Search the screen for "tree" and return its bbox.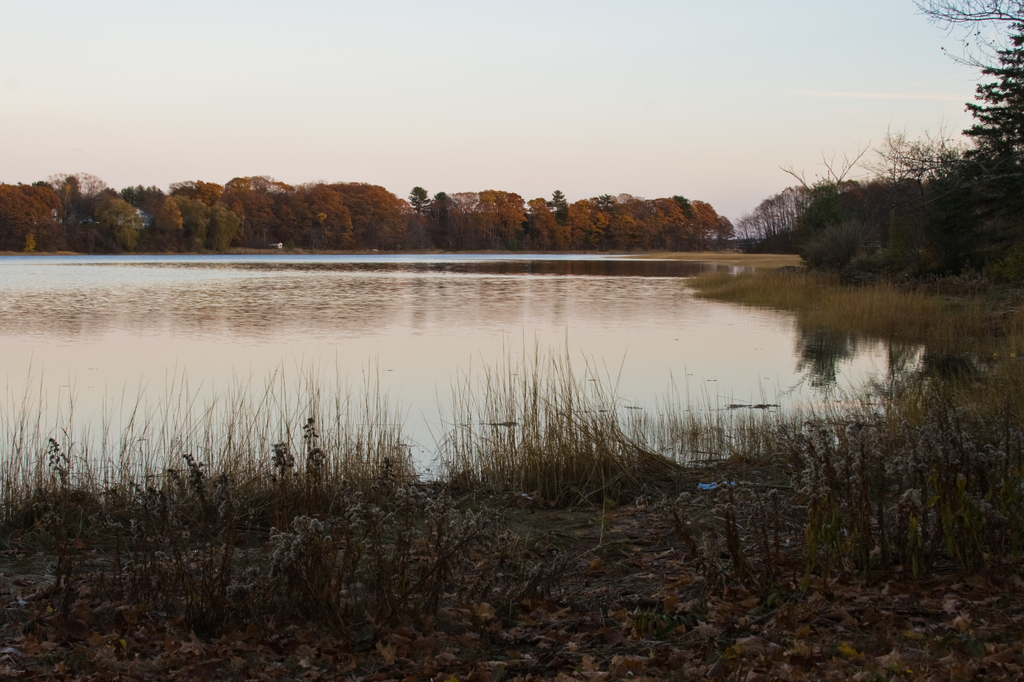
Found: <box>911,0,1023,177</box>.
